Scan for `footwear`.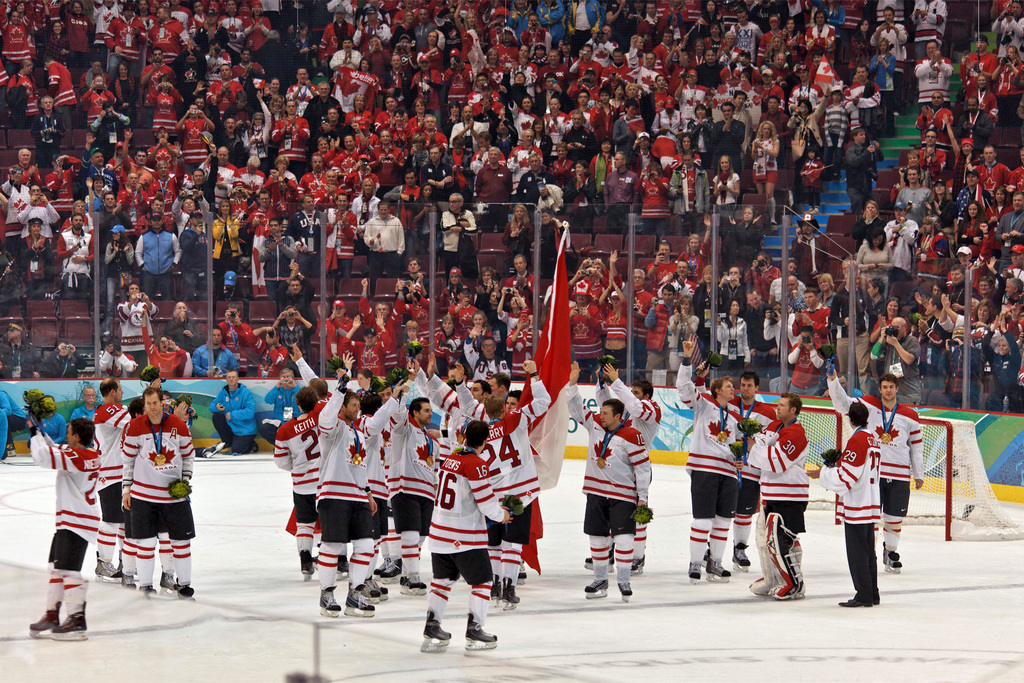
Scan result: bbox=(376, 558, 390, 572).
